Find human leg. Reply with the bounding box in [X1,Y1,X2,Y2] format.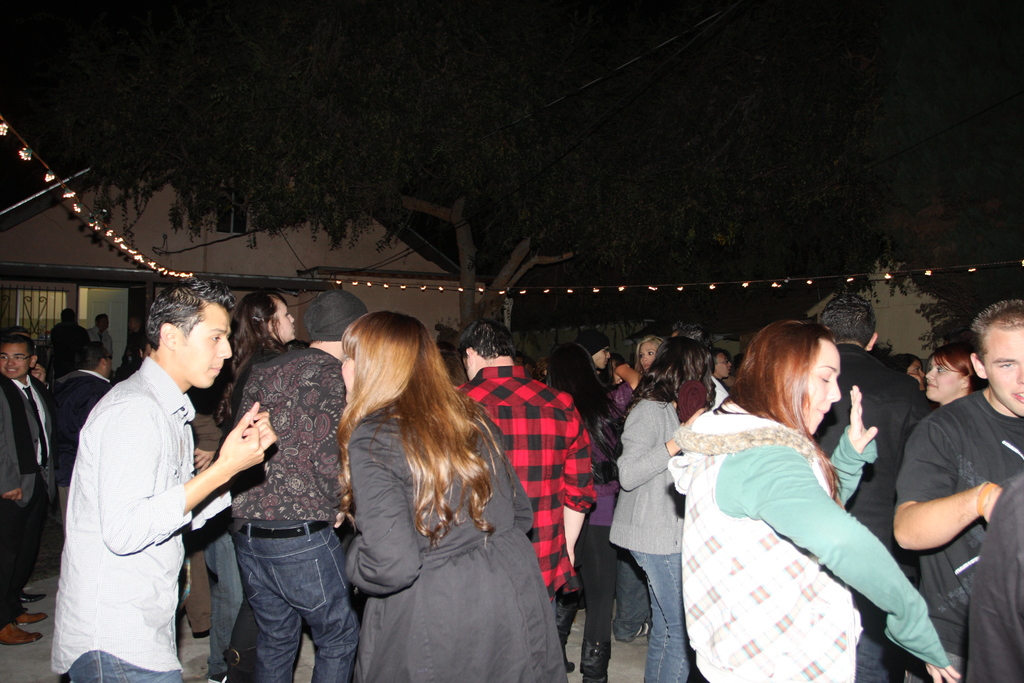
[266,533,358,682].
